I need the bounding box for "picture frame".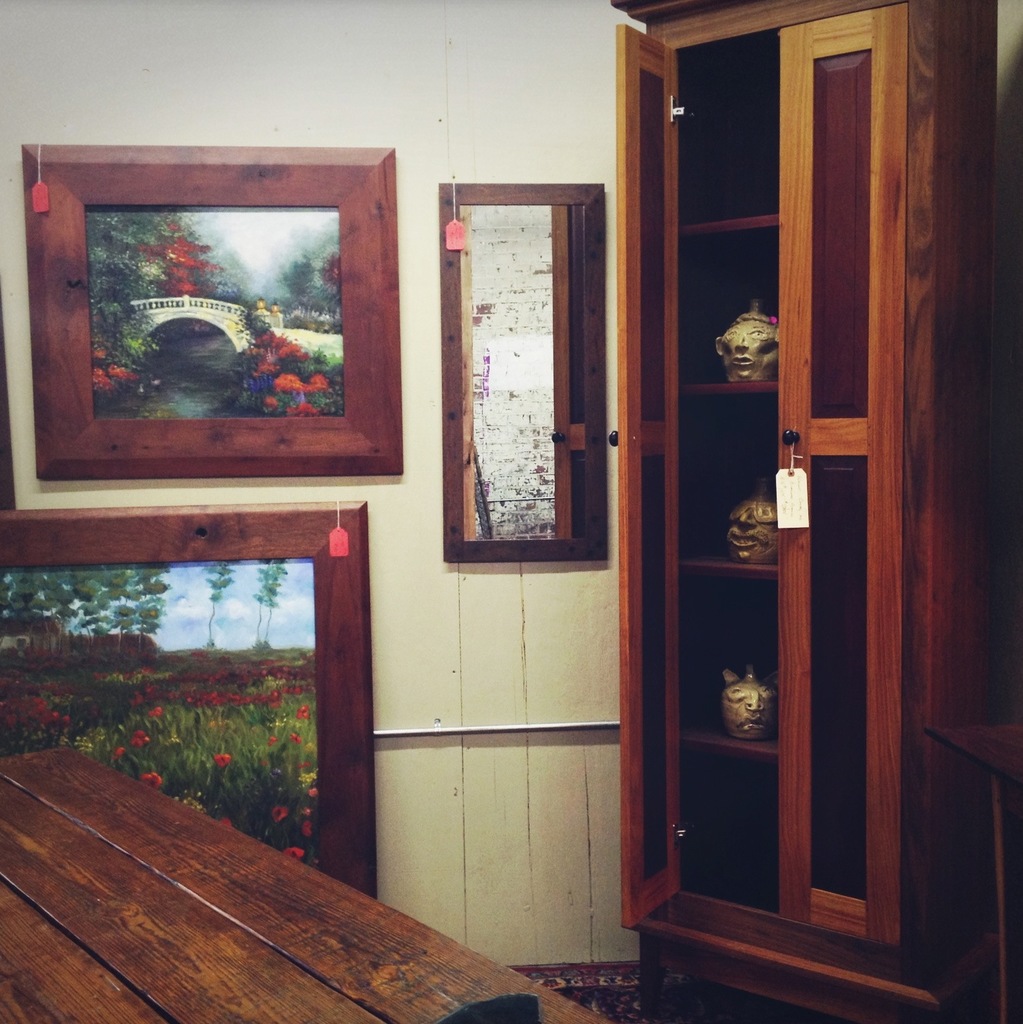
Here it is: left=0, top=499, right=376, bottom=899.
